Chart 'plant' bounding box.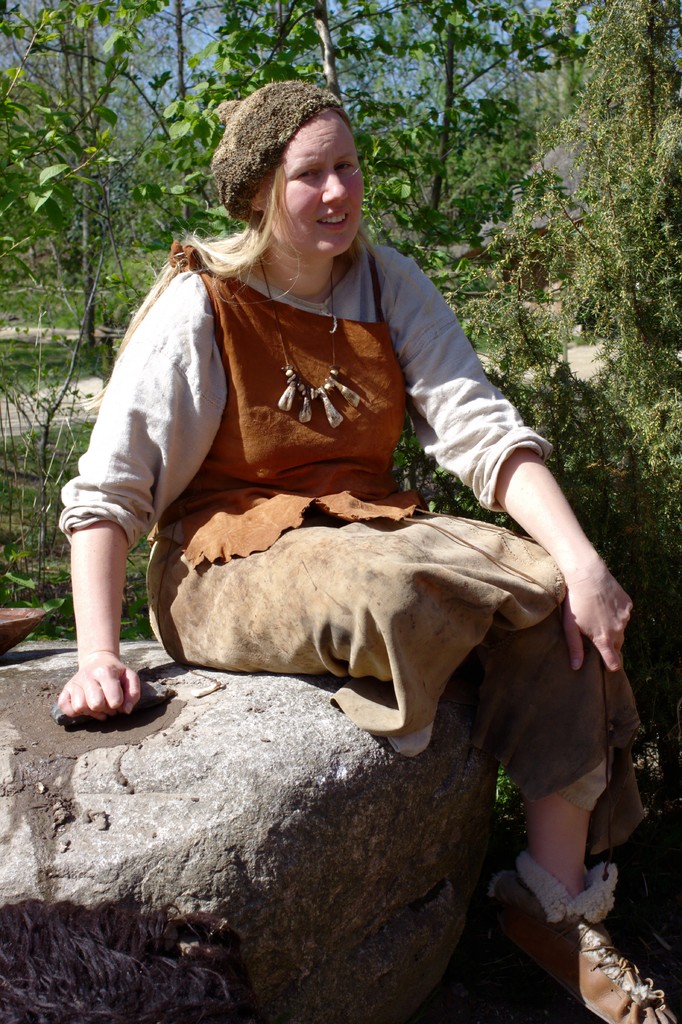
Charted: (467, 0, 681, 561).
